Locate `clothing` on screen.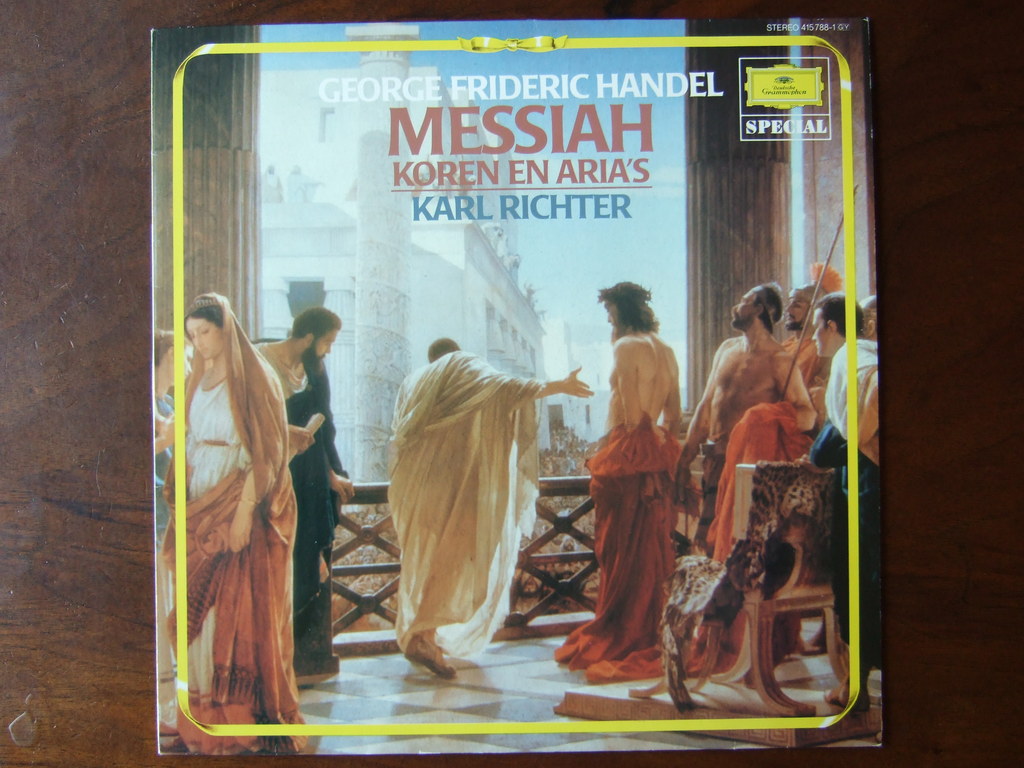
On screen at bbox=(182, 284, 297, 732).
